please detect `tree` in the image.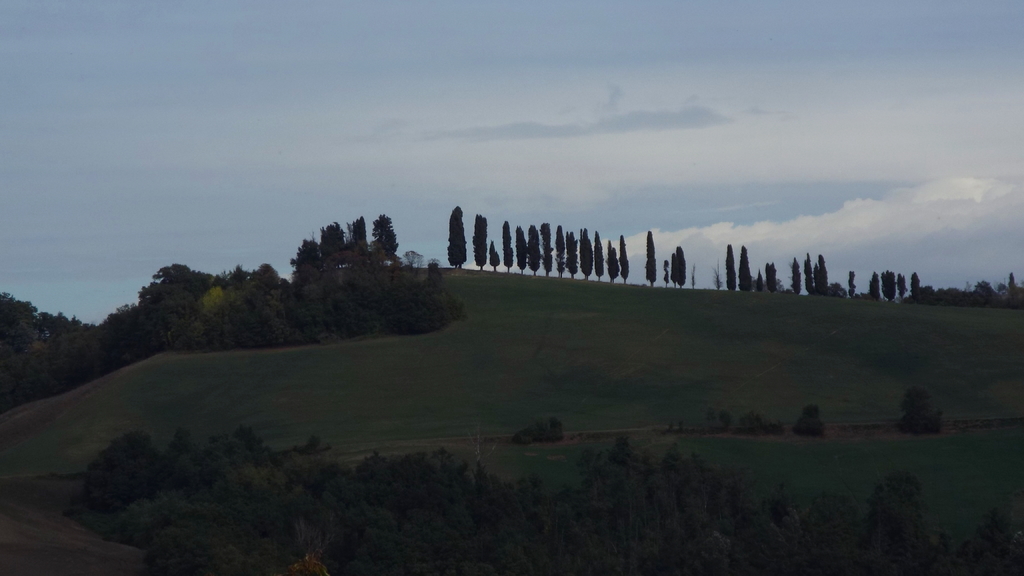
detection(487, 242, 502, 271).
